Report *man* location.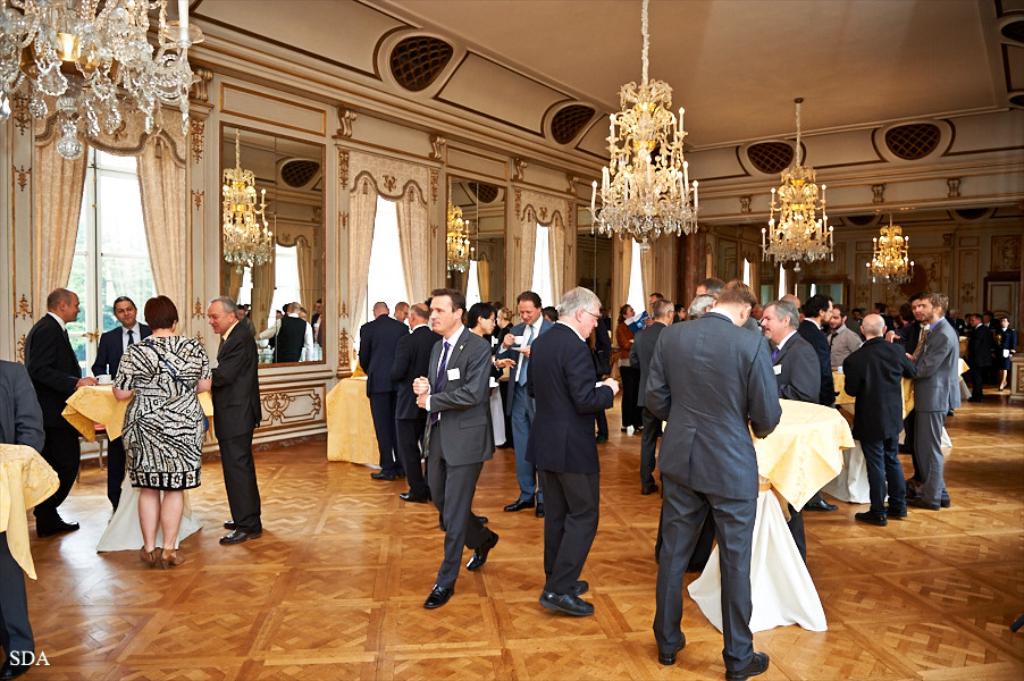
Report: 683:289:714:316.
